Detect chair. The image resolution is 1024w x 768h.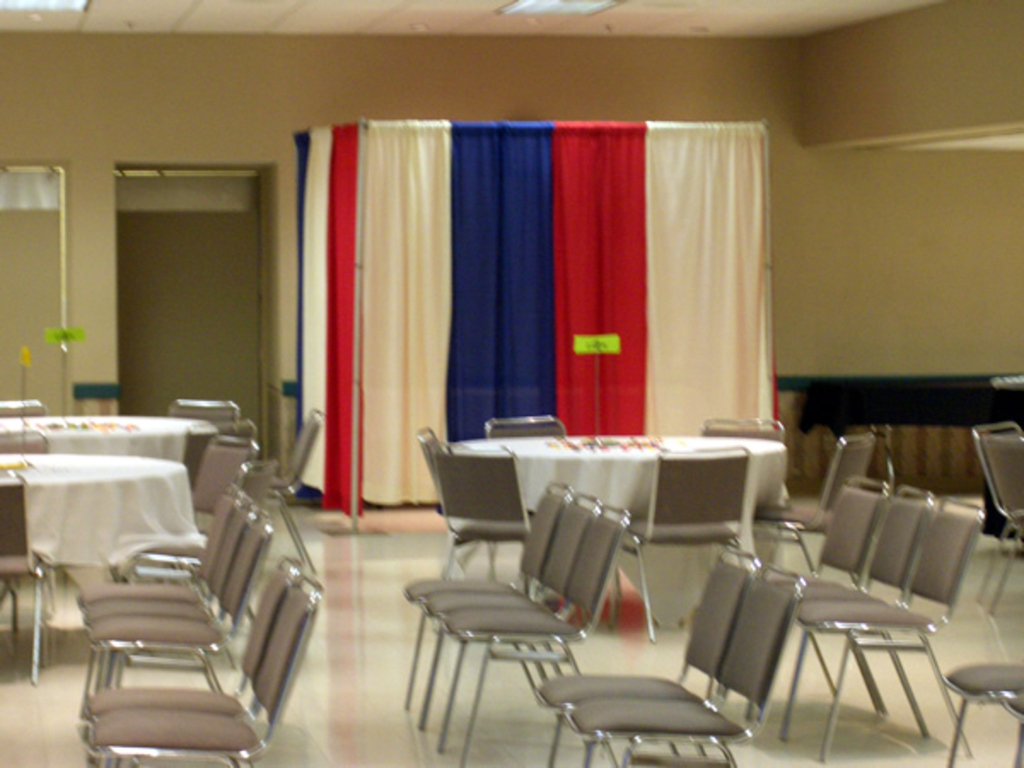
<box>422,432,543,585</box>.
